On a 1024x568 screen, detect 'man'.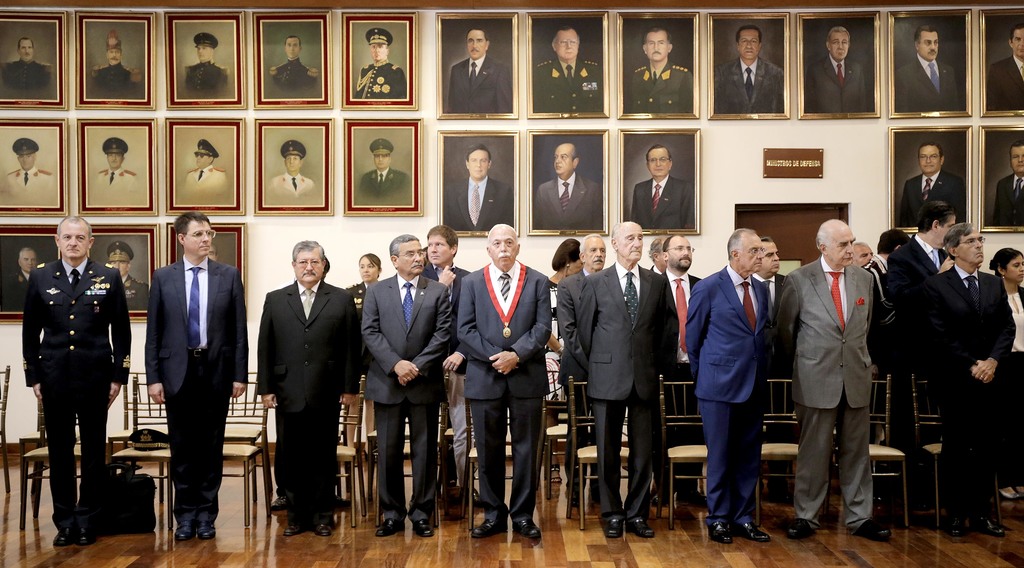
<bbox>993, 142, 1023, 226</bbox>.
